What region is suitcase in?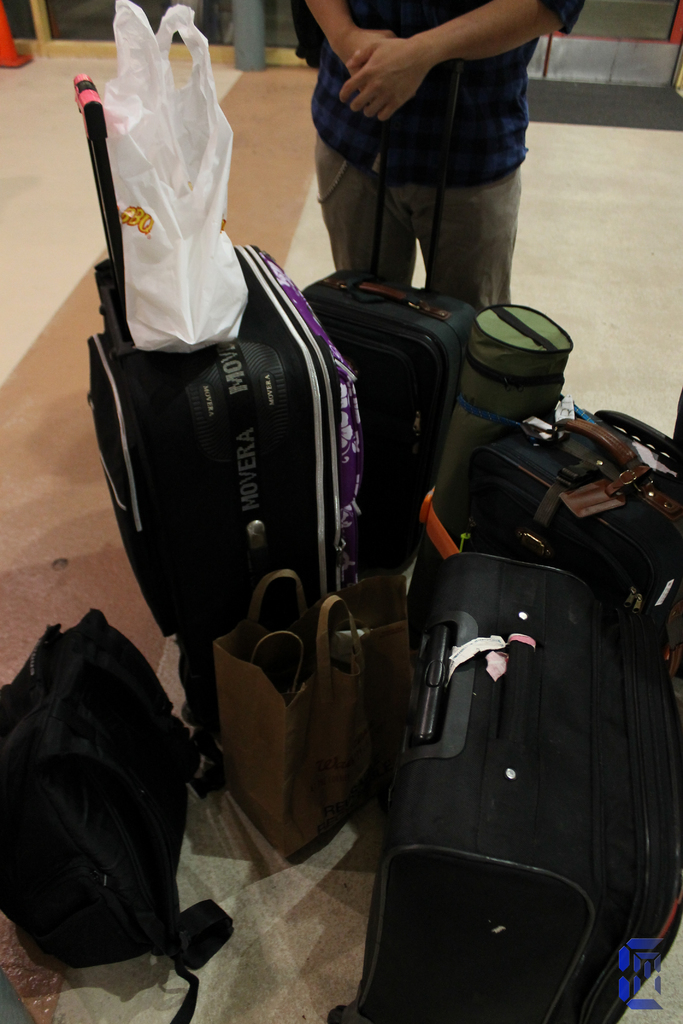
x1=296 y1=55 x2=485 y2=570.
